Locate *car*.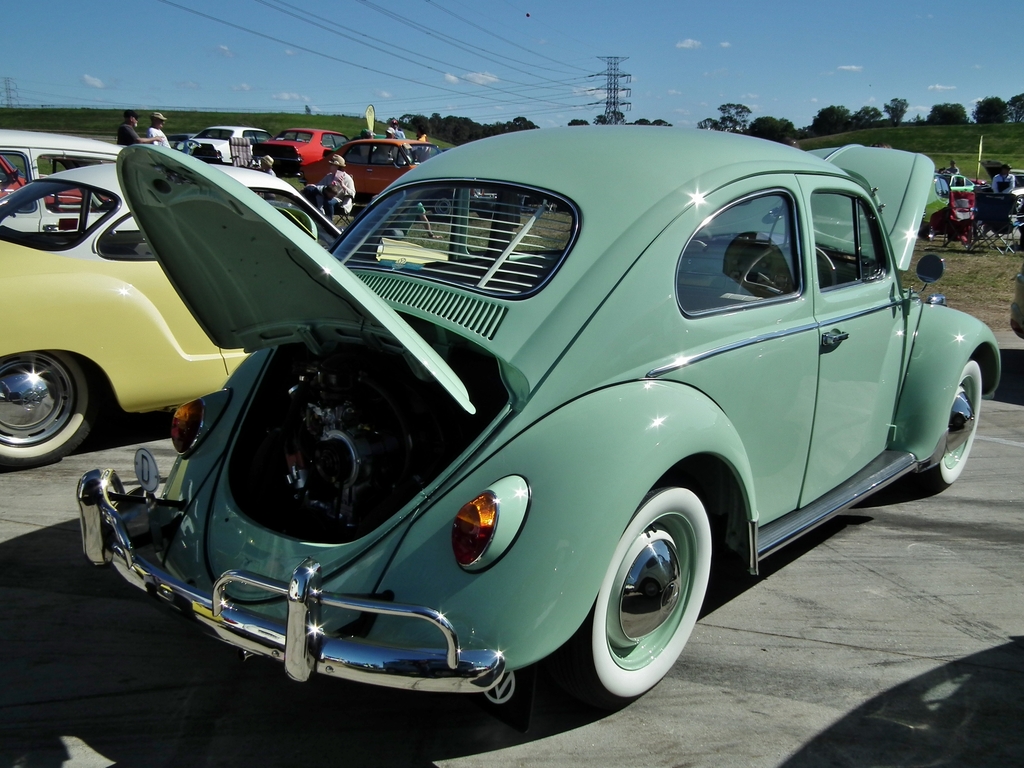
Bounding box: 945:175:976:193.
